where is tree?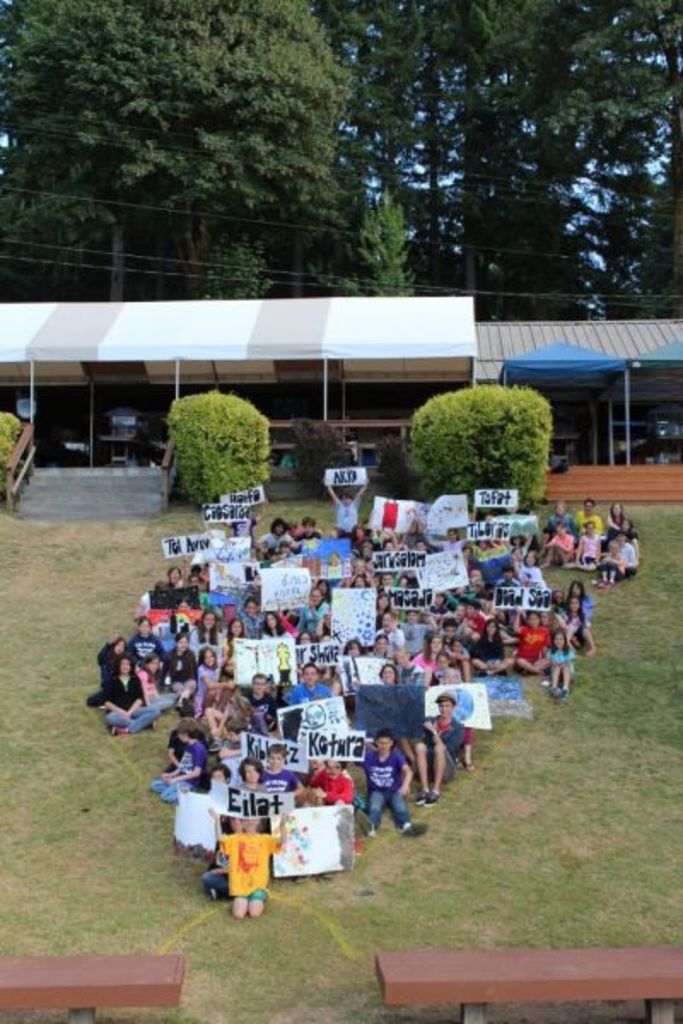
detection(152, 374, 278, 509).
